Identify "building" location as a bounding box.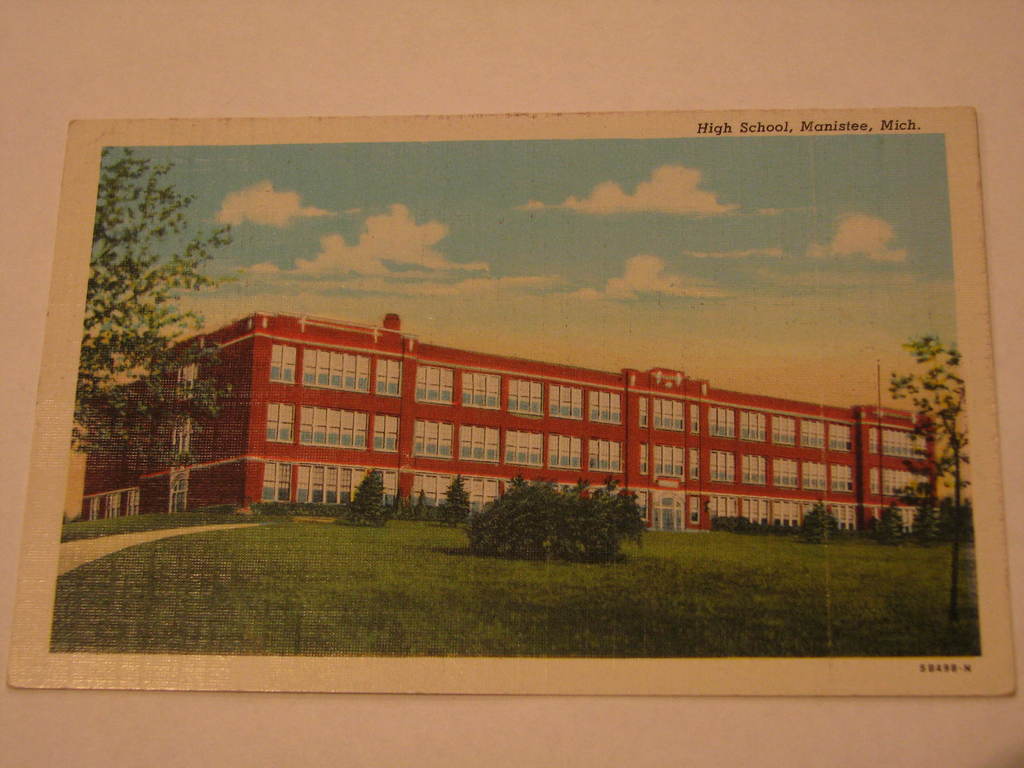
[76,306,937,522].
